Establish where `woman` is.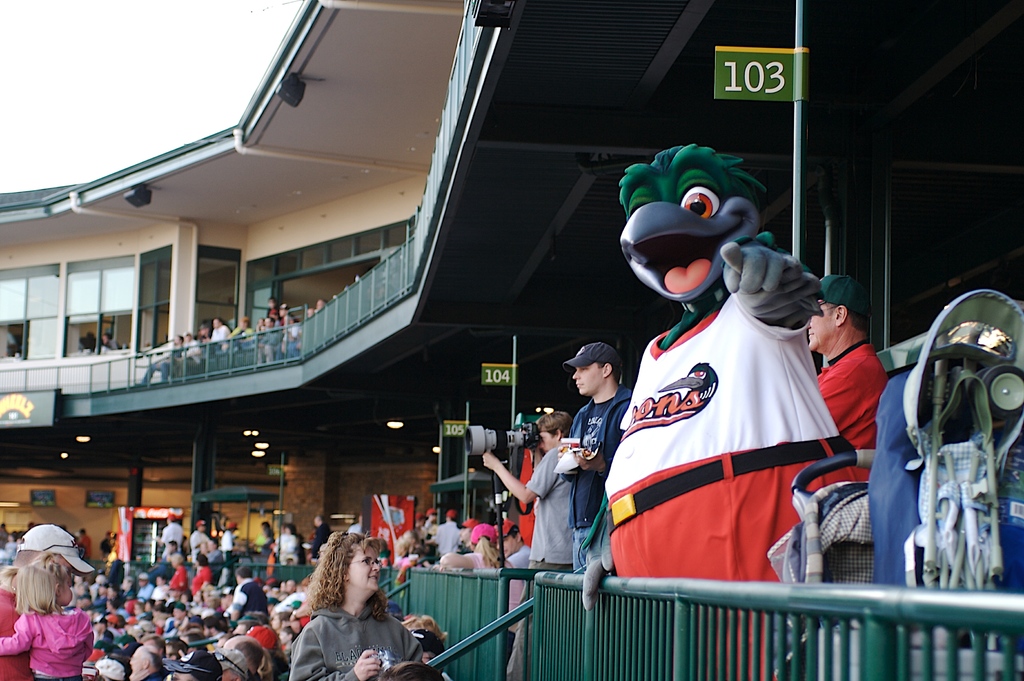
Established at Rect(287, 524, 427, 680).
